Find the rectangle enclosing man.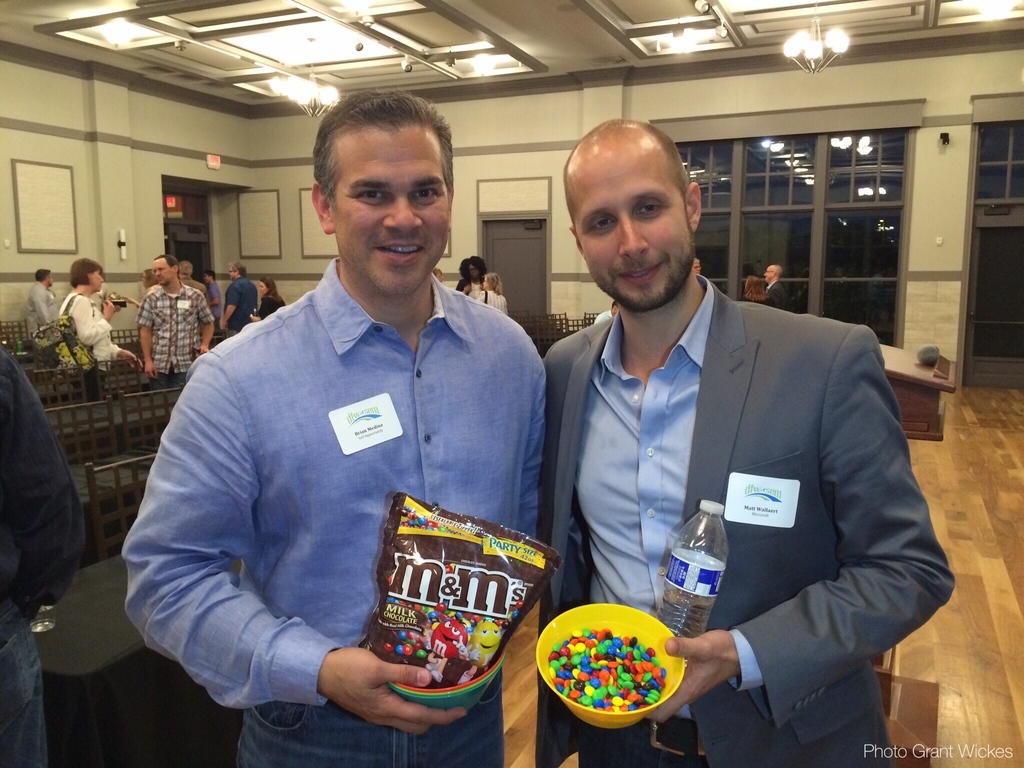
[513,125,927,742].
